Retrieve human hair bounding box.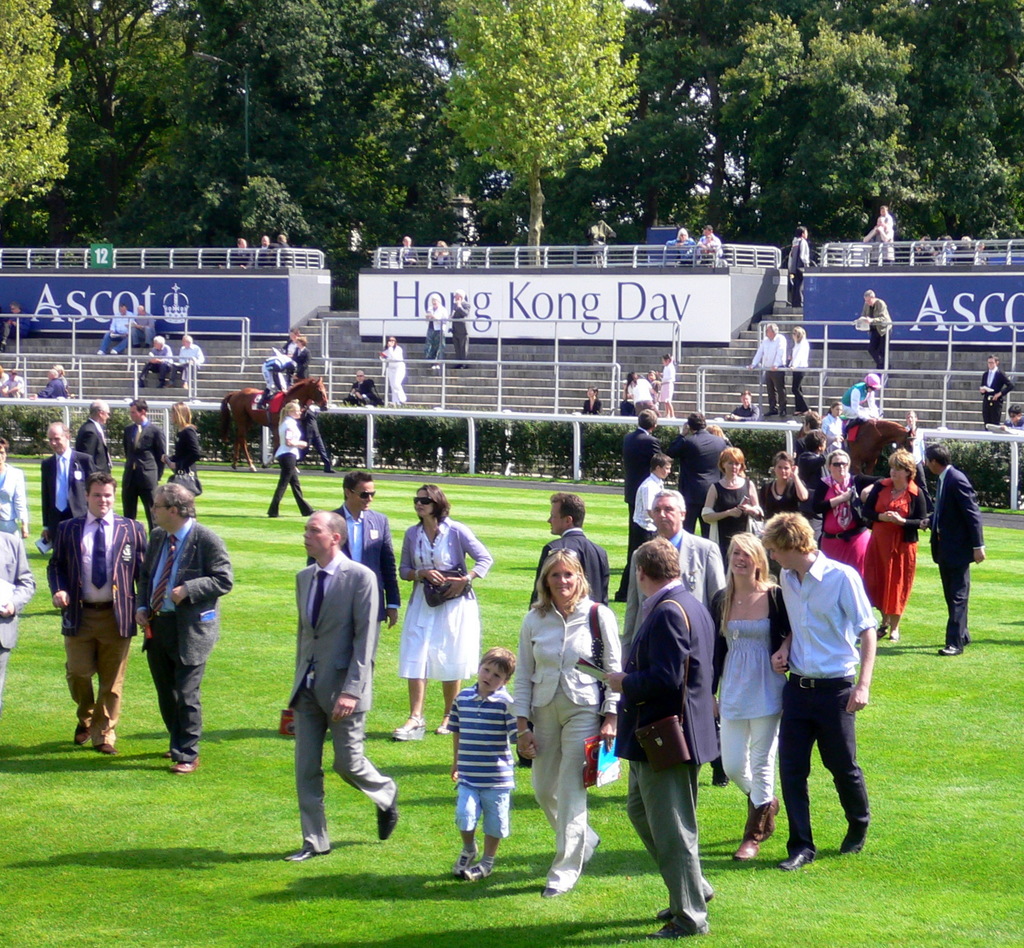
Bounding box: locate(278, 403, 299, 425).
